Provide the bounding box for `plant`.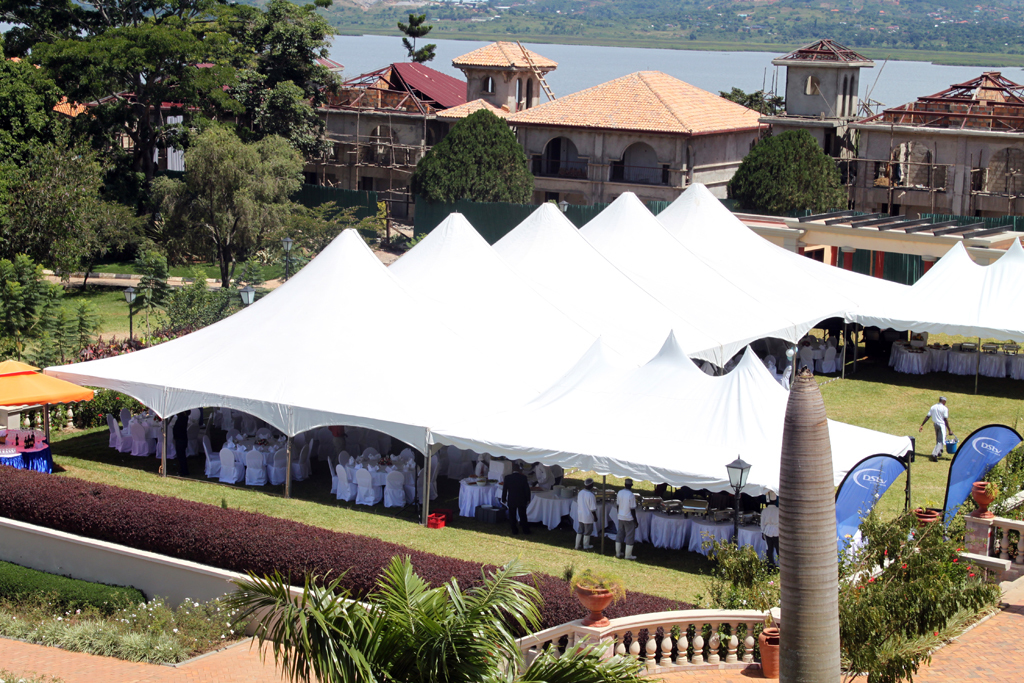
252:197:381:281.
